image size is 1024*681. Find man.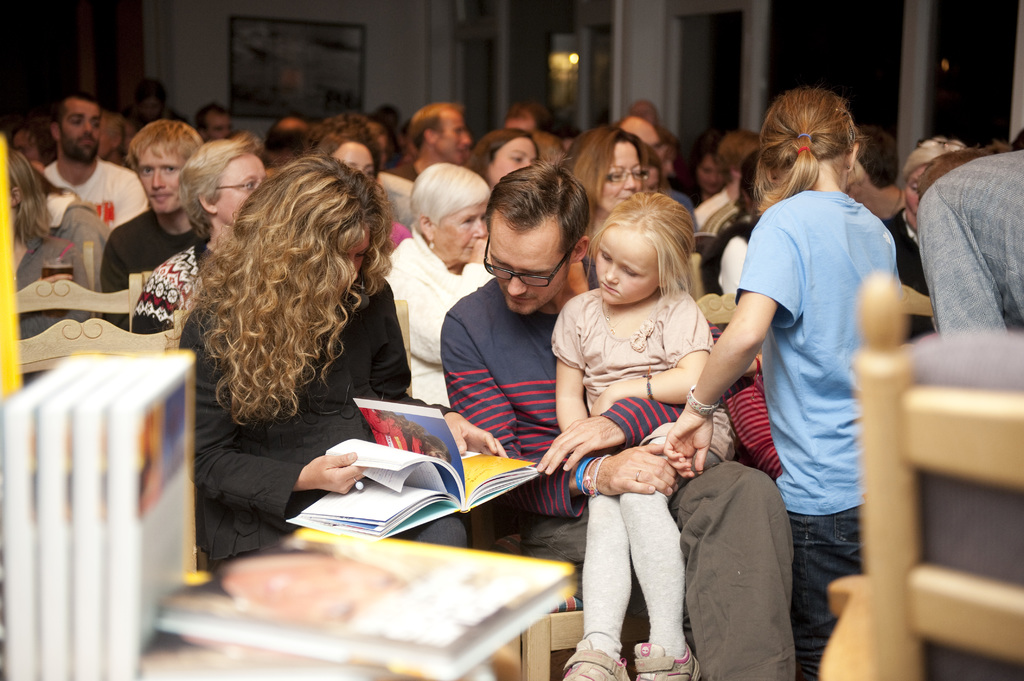
(458, 158, 818, 676).
